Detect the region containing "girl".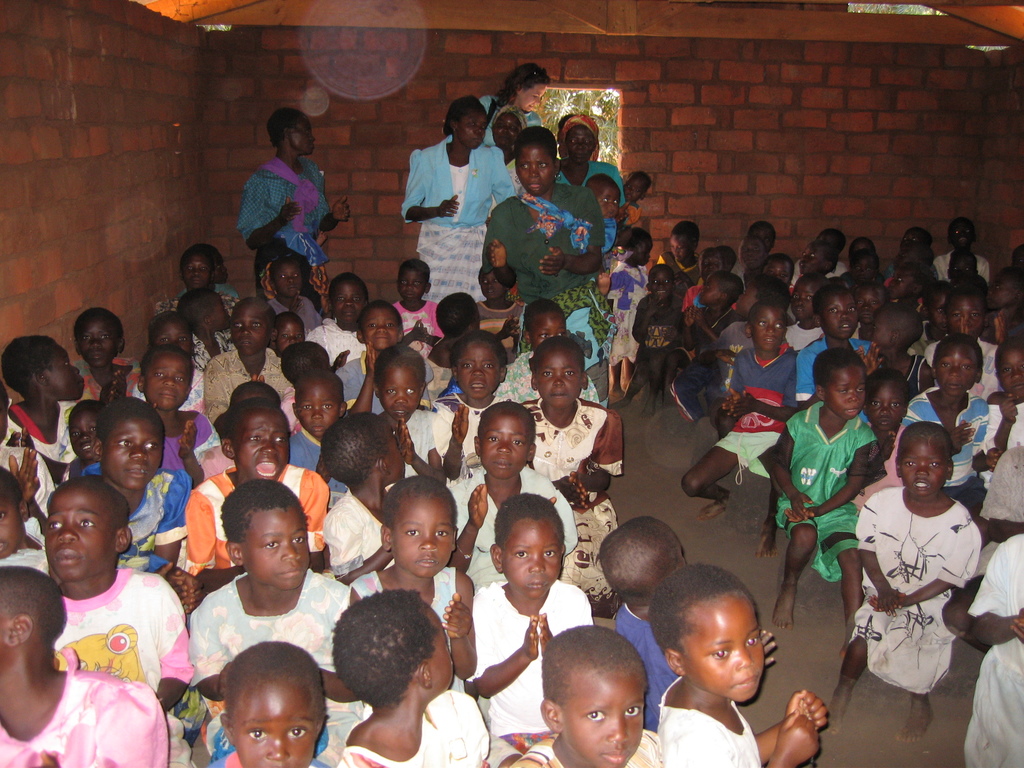
left=184, top=396, right=327, bottom=585.
